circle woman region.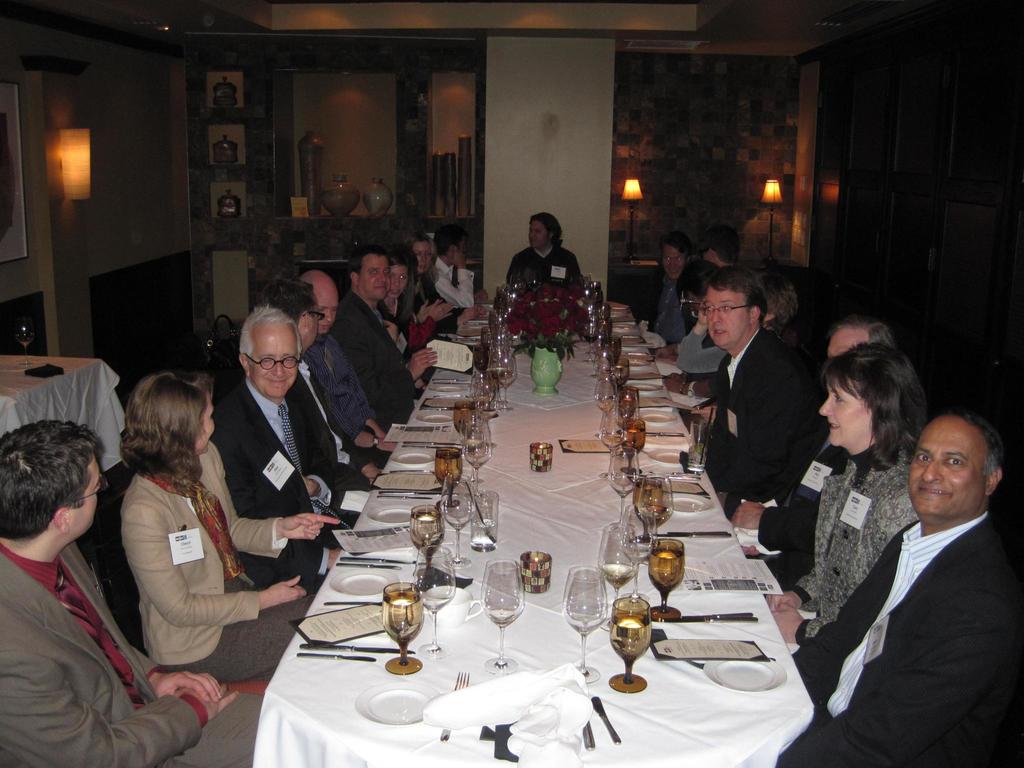
Region: (143,298,314,721).
